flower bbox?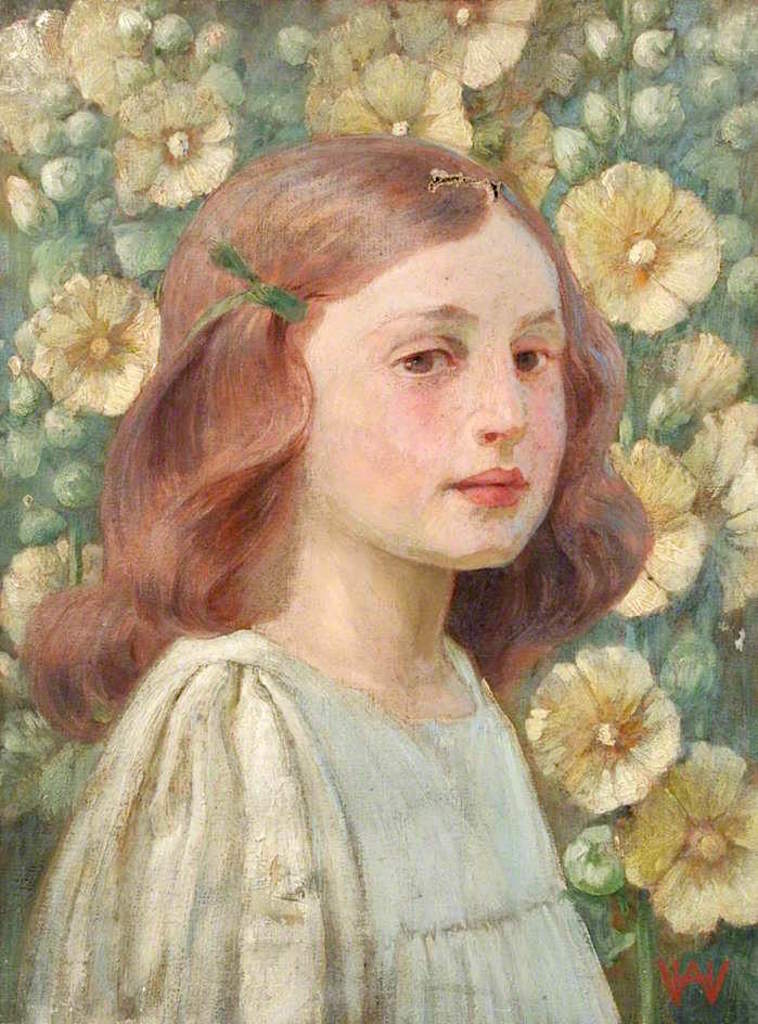
27 273 162 409
